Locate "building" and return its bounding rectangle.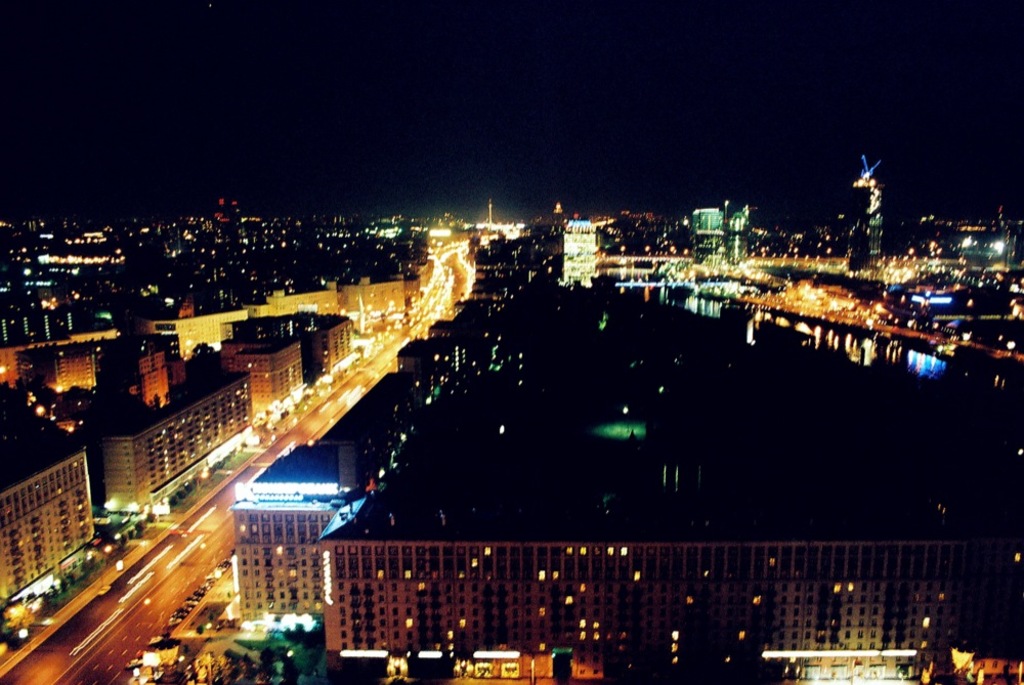
box=[136, 305, 248, 360].
